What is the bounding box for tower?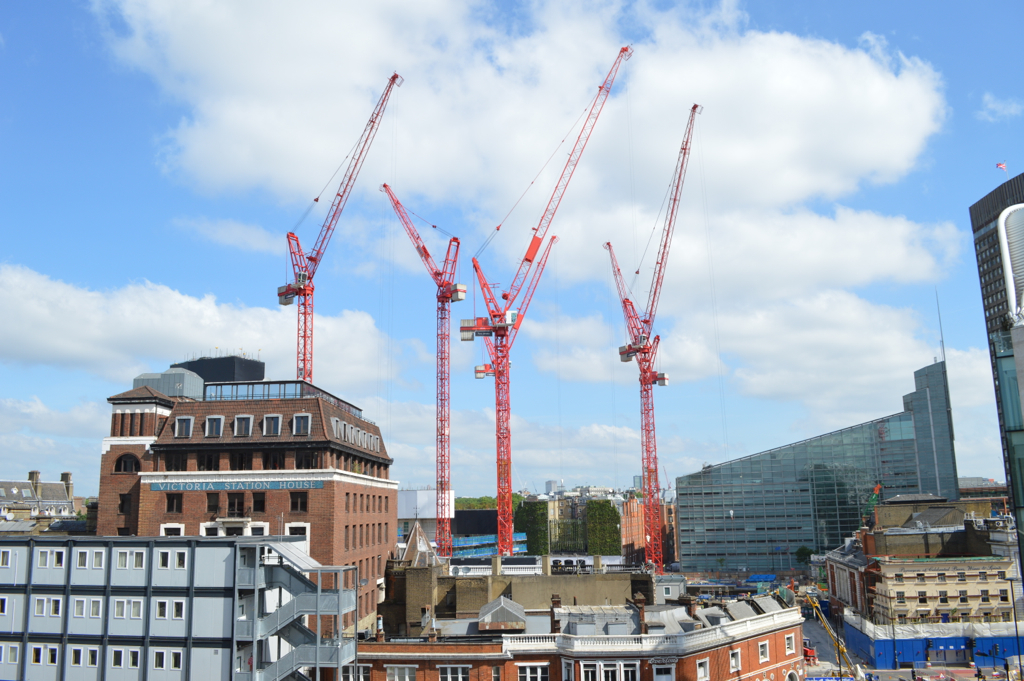
(676,294,957,573).
